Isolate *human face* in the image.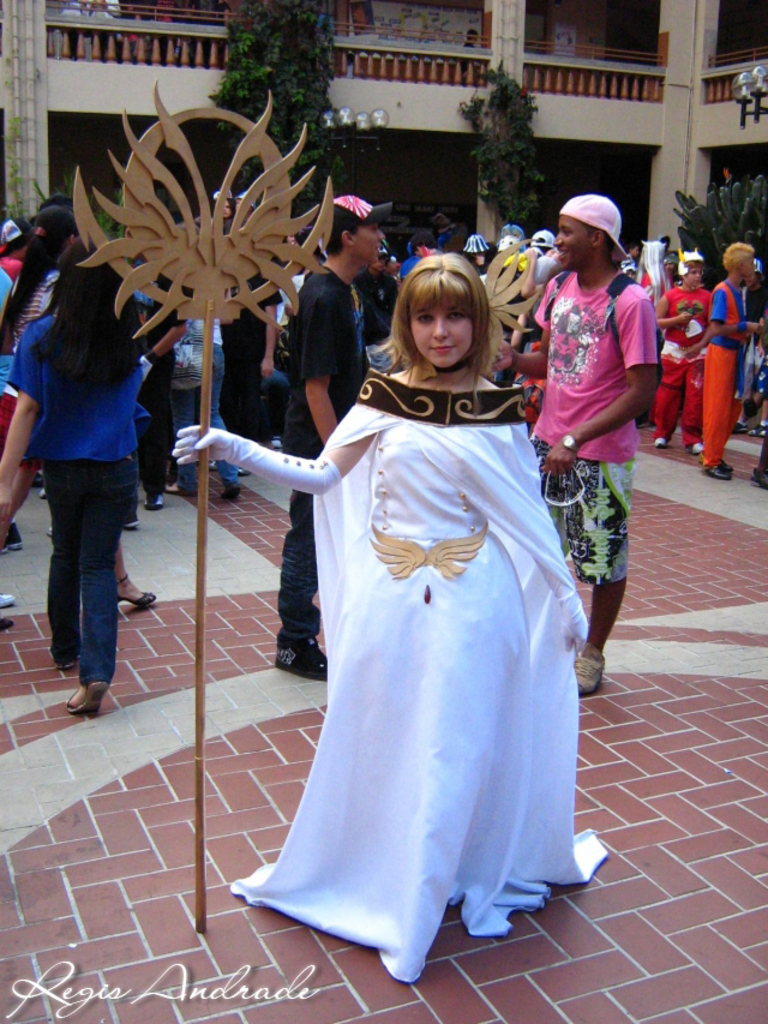
Isolated region: x1=353 y1=222 x2=383 y2=268.
